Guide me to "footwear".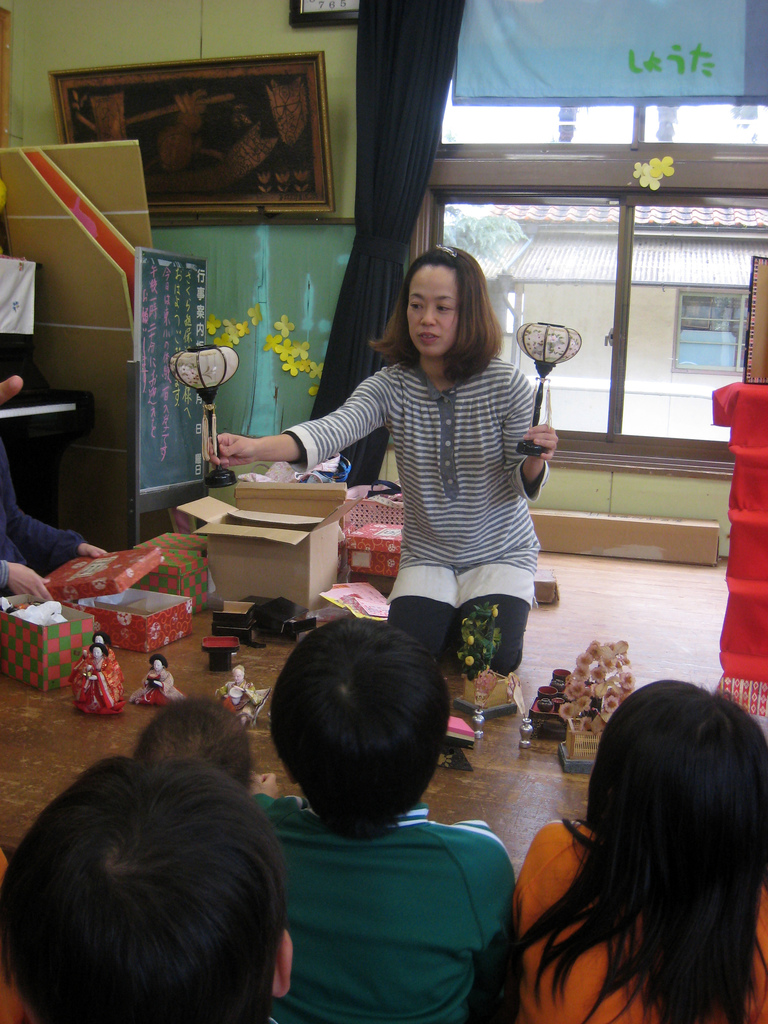
Guidance: [left=449, top=721, right=484, bottom=746].
